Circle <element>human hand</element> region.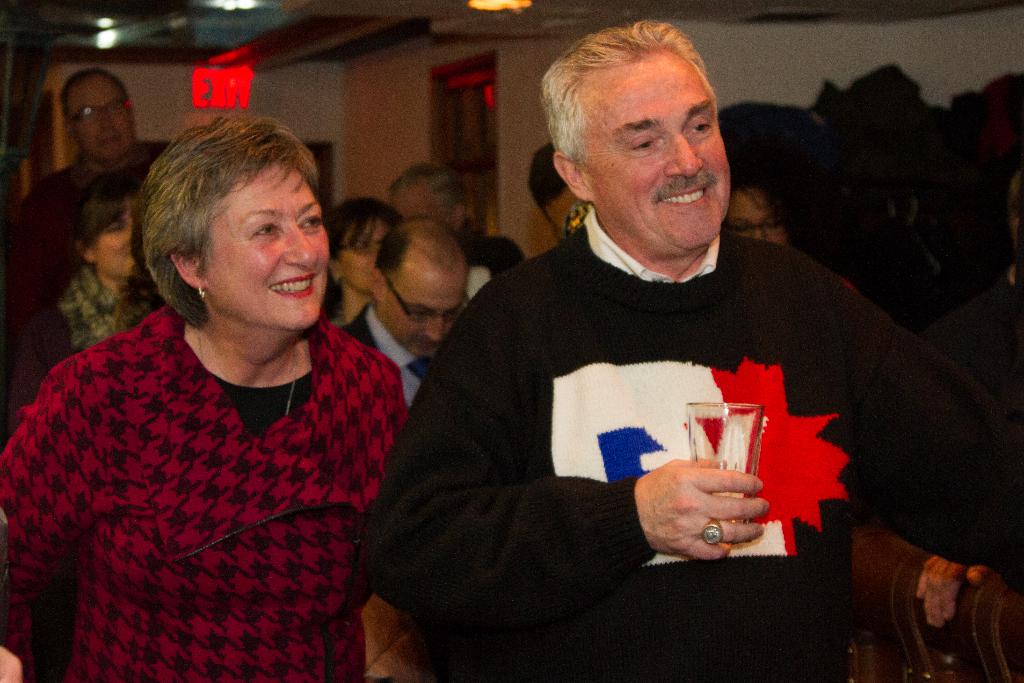
Region: {"x1": 913, "y1": 572, "x2": 963, "y2": 629}.
